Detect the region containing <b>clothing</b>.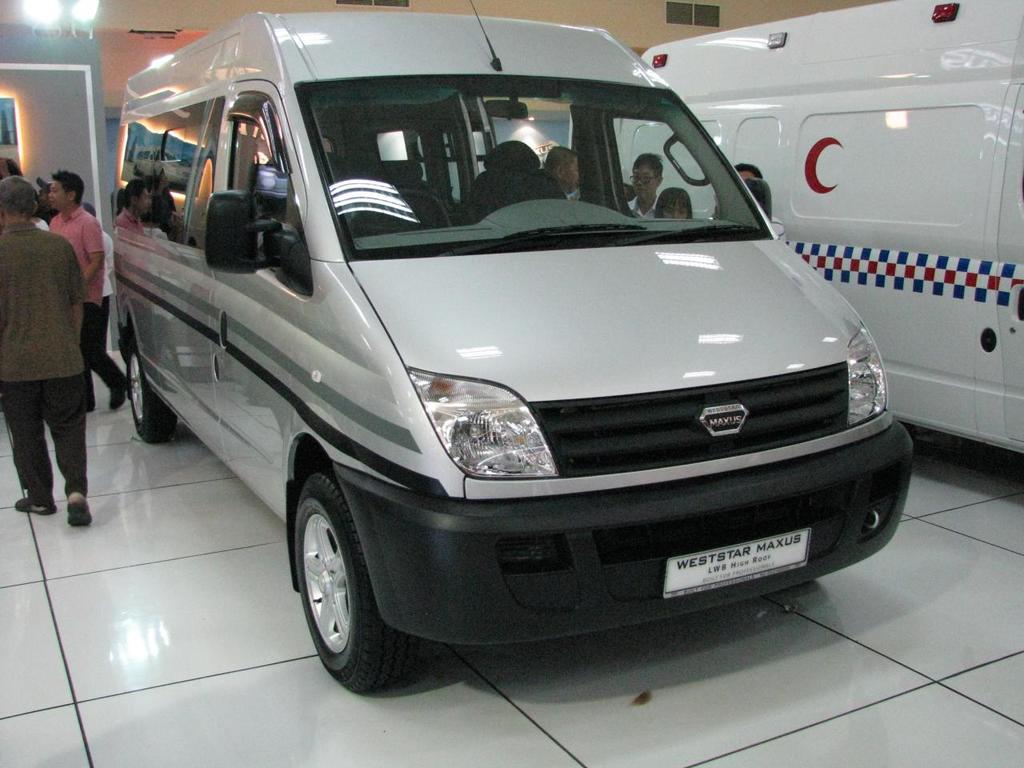
region(769, 214, 789, 246).
